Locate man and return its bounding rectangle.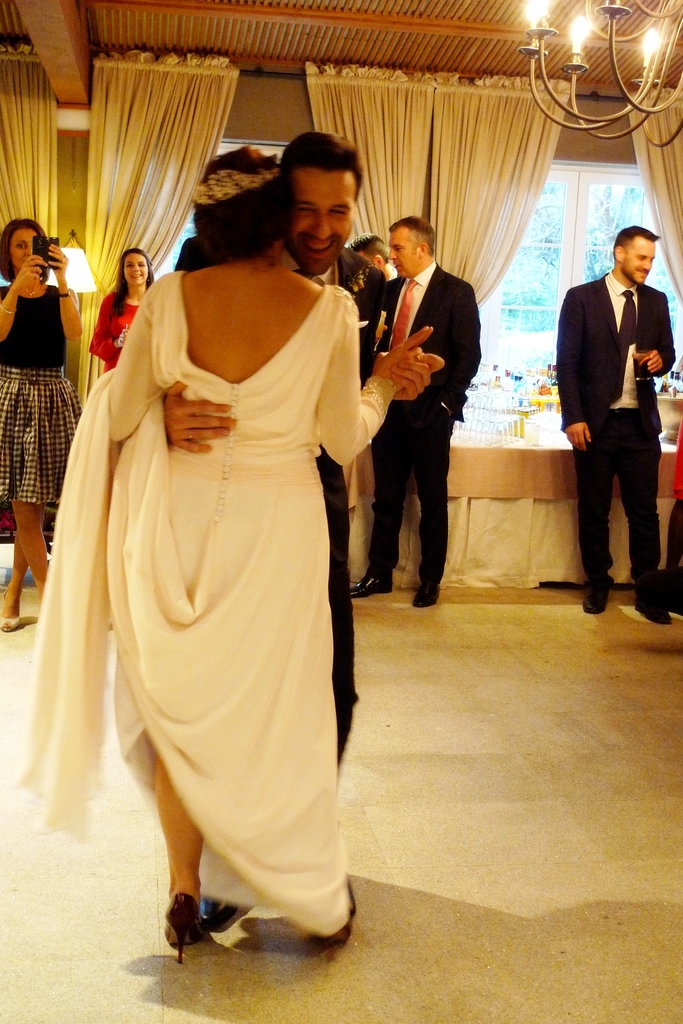
[x1=350, y1=220, x2=477, y2=607].
